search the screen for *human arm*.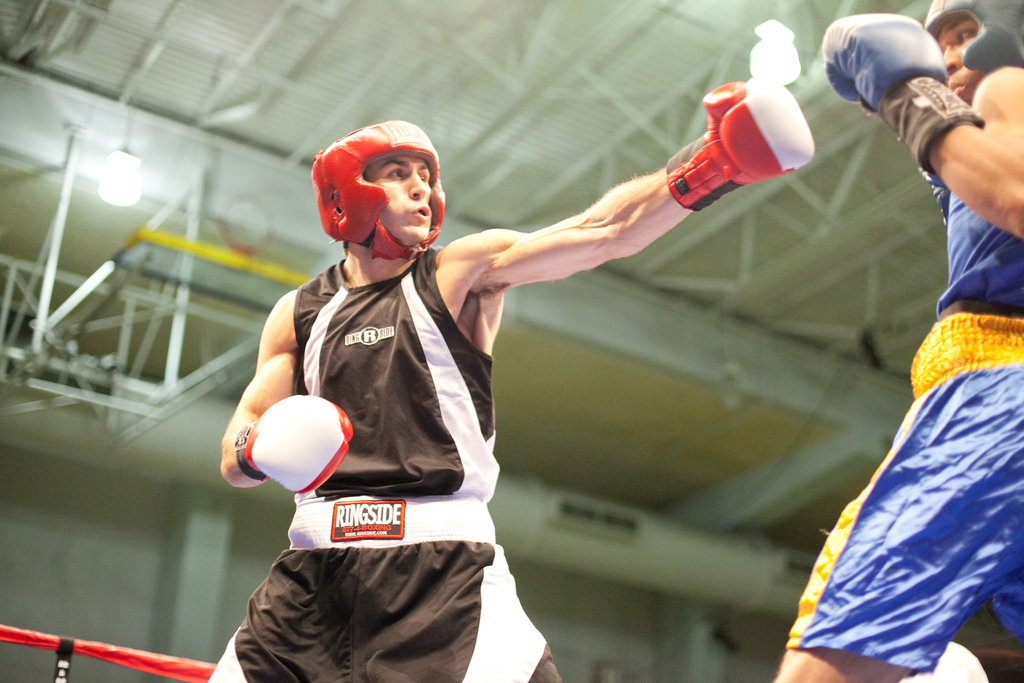
Found at region(440, 78, 820, 299).
